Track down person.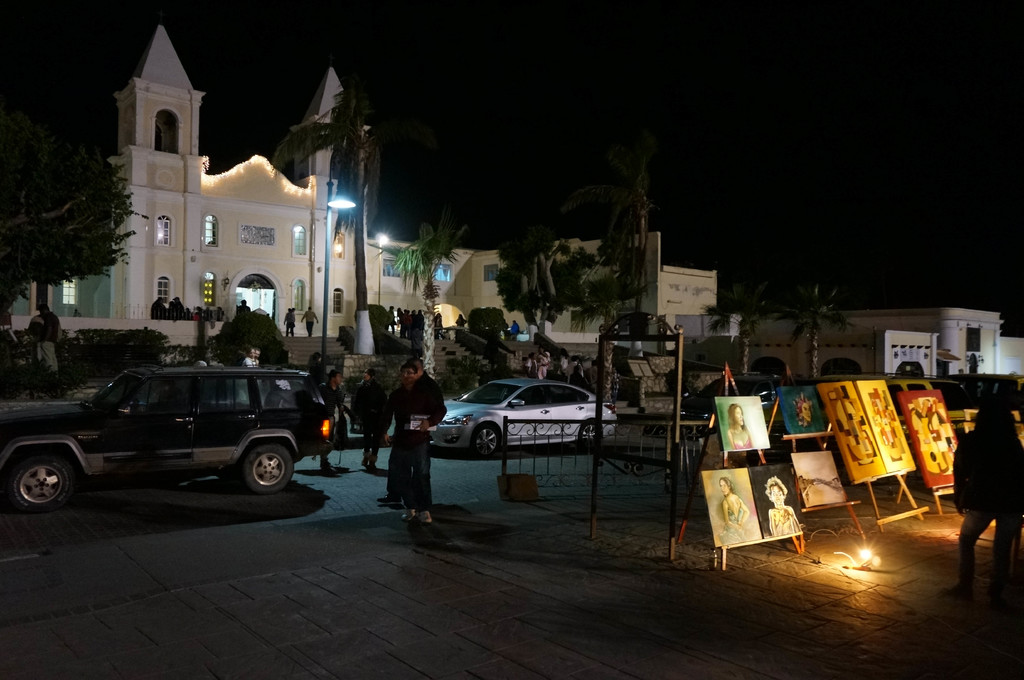
Tracked to box=[377, 347, 443, 544].
